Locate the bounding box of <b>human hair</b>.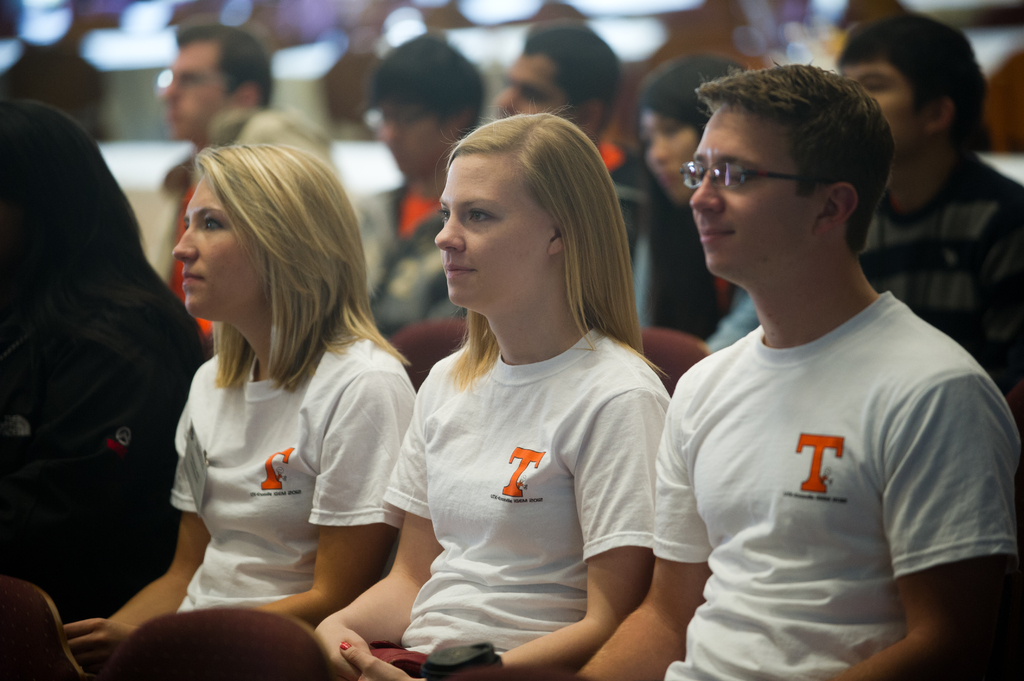
Bounding box: (419,108,643,355).
